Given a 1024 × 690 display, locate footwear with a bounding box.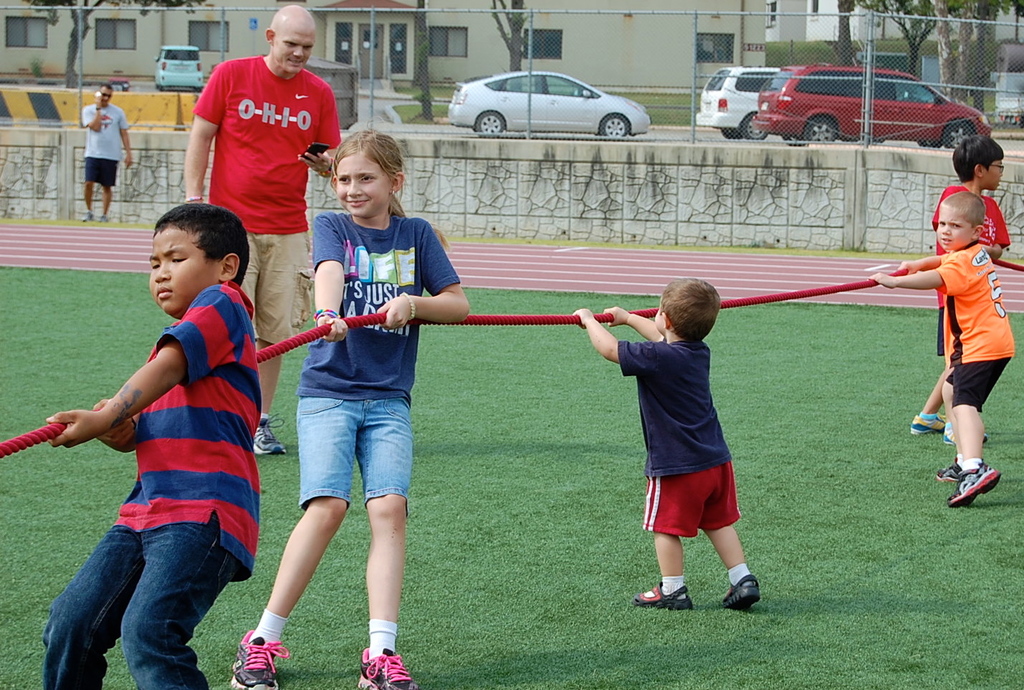
Located: 100, 217, 110, 224.
